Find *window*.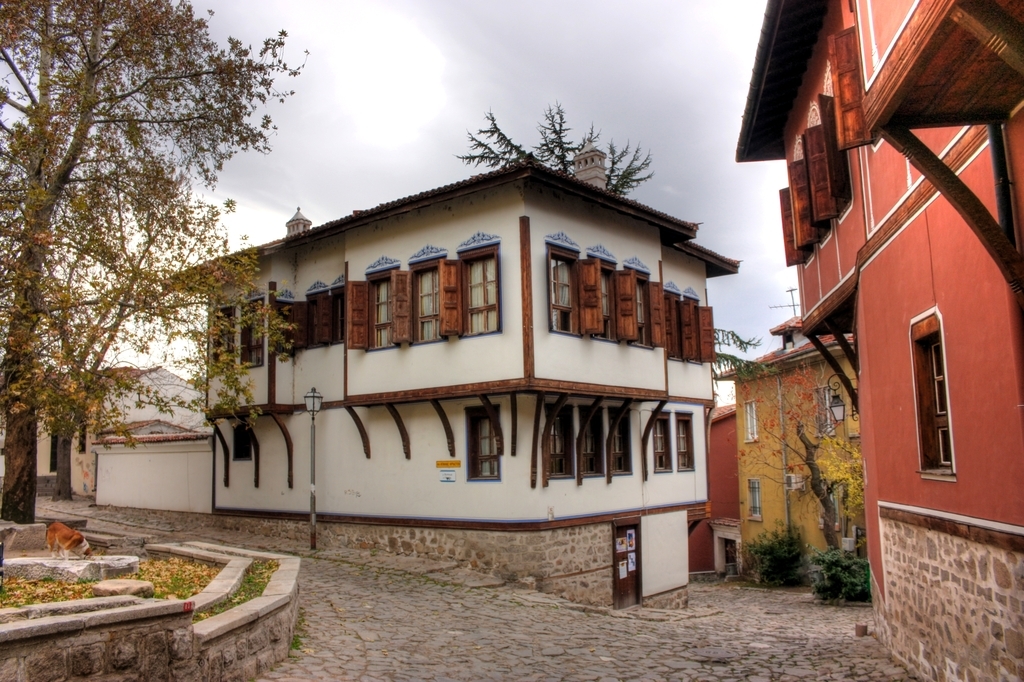
select_region(744, 399, 759, 443).
